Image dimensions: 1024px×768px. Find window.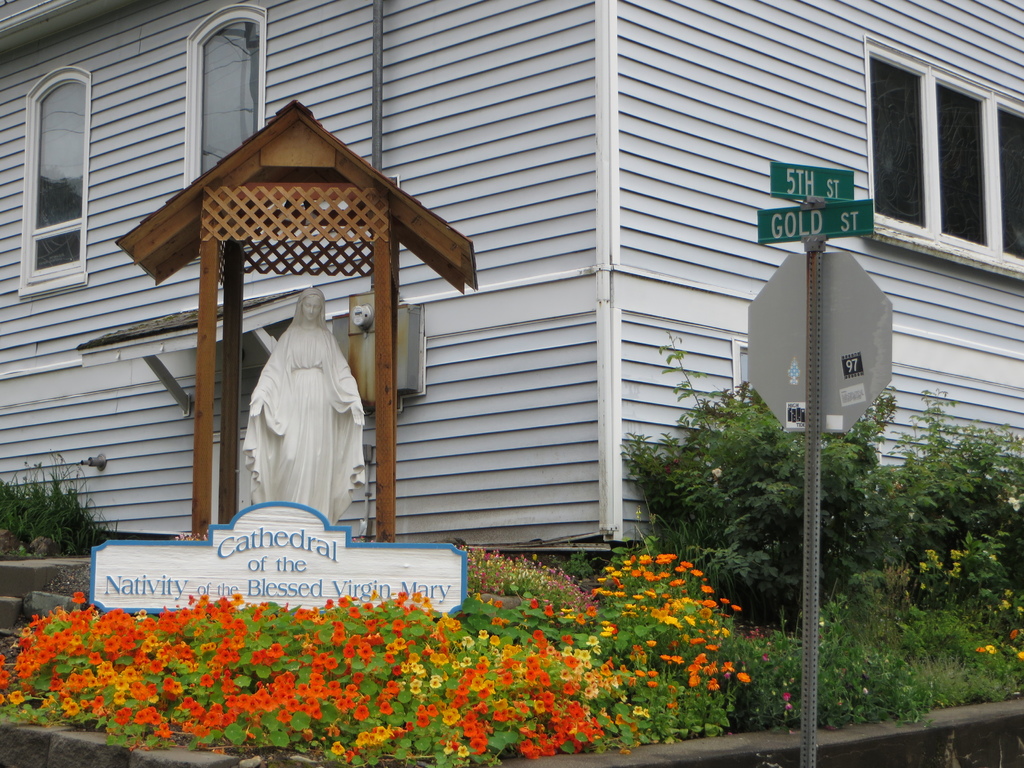
(left=867, top=36, right=1023, bottom=269).
